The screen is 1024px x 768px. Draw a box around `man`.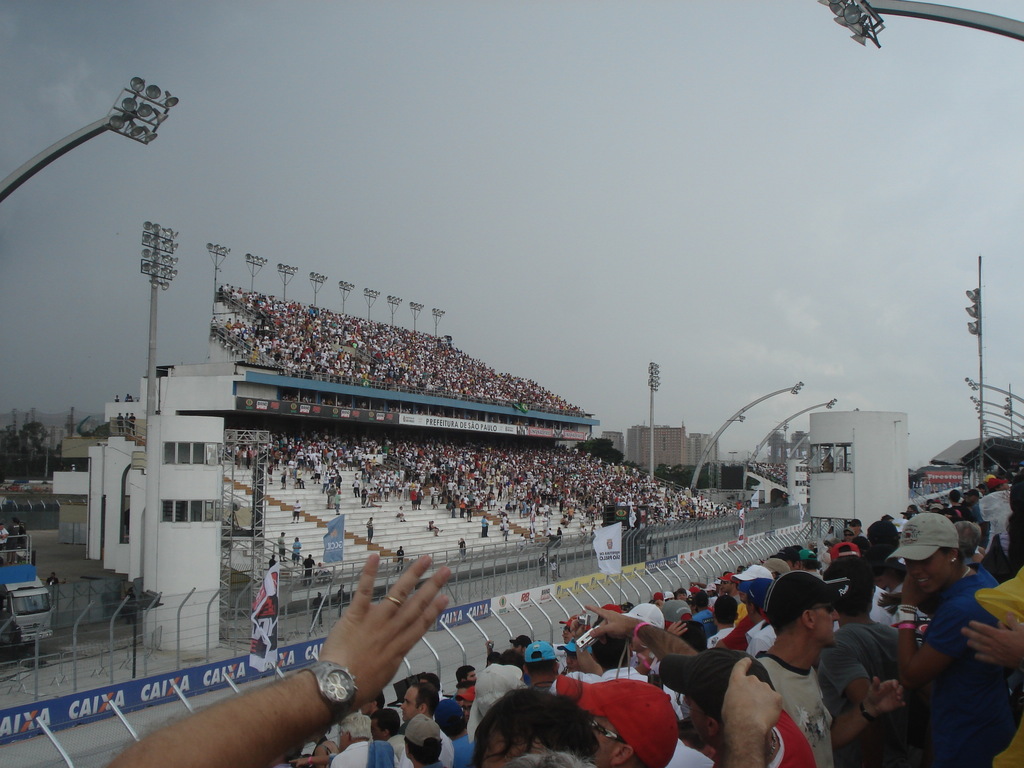
region(115, 414, 123, 434).
